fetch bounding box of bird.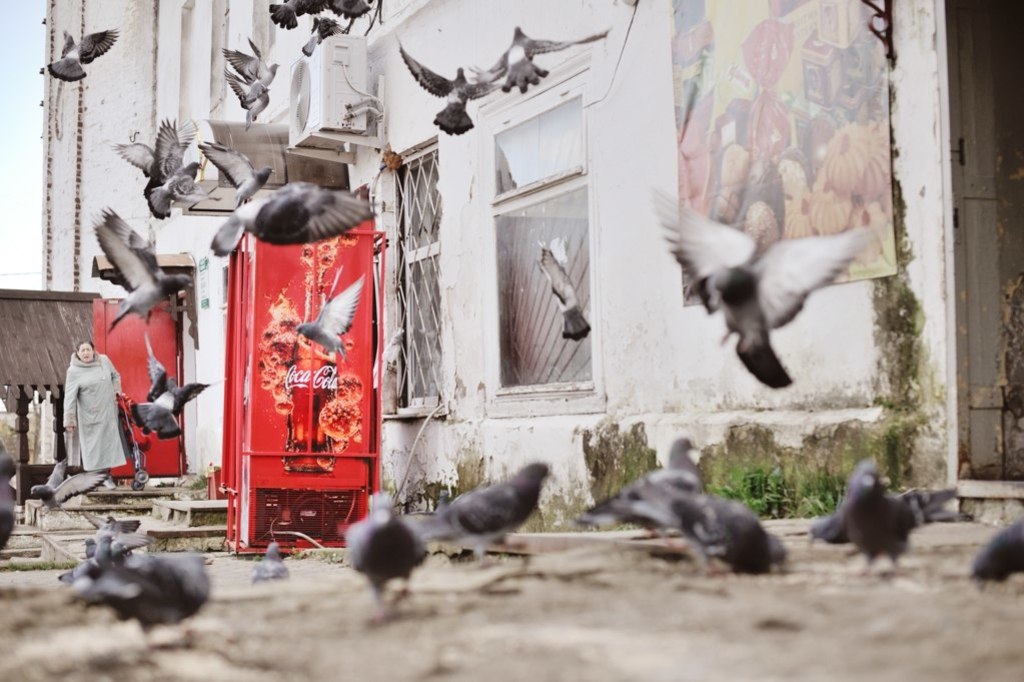
Bbox: [437, 477, 553, 565].
